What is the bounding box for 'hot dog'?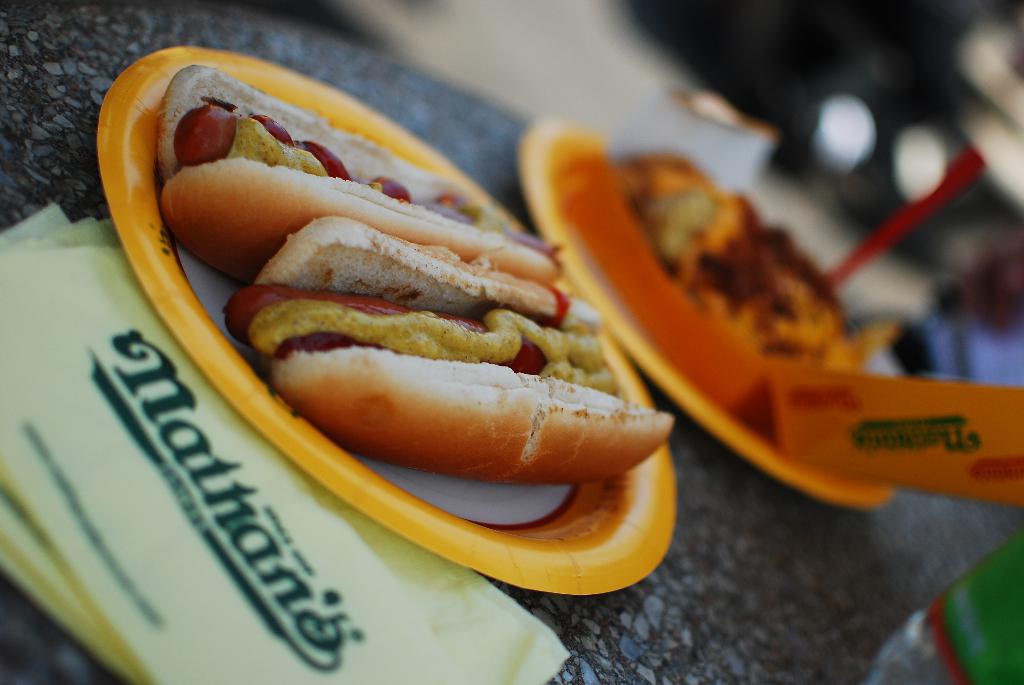
x1=228 y1=216 x2=675 y2=484.
